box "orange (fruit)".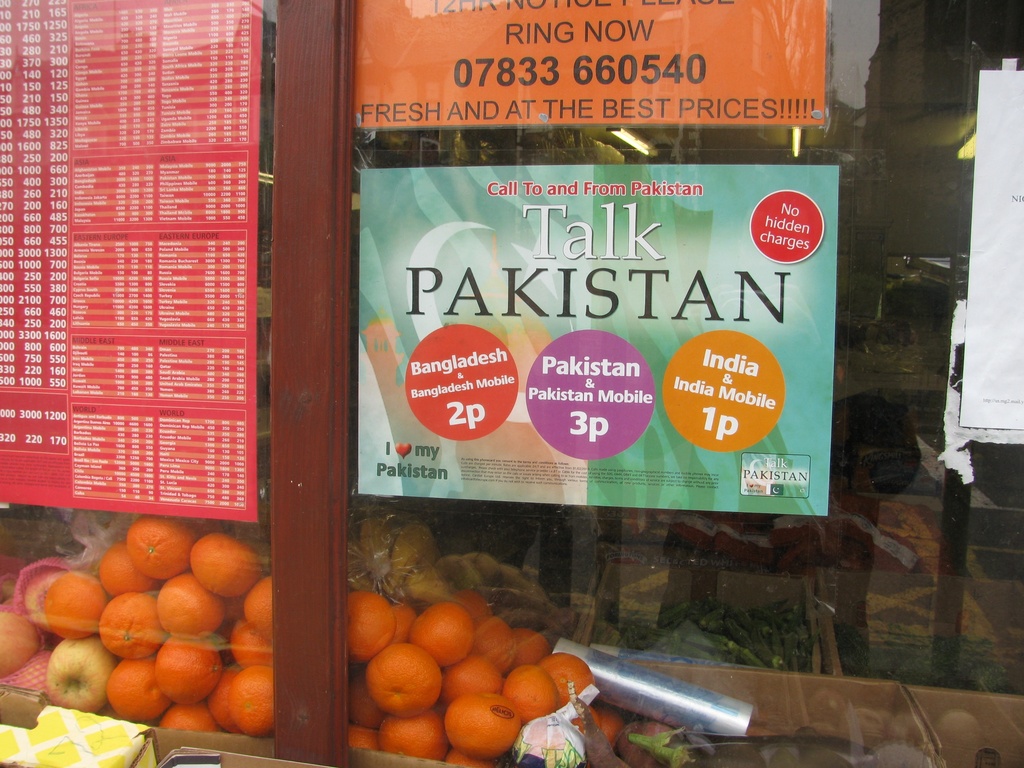
[x1=161, y1=639, x2=225, y2=708].
